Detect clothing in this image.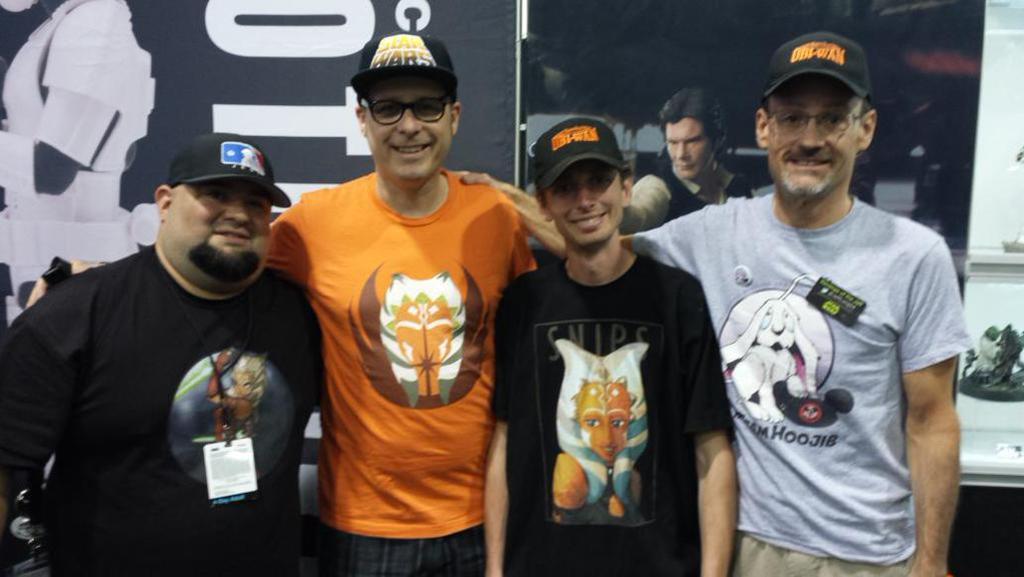
Detection: {"left": 620, "top": 164, "right": 747, "bottom": 231}.
